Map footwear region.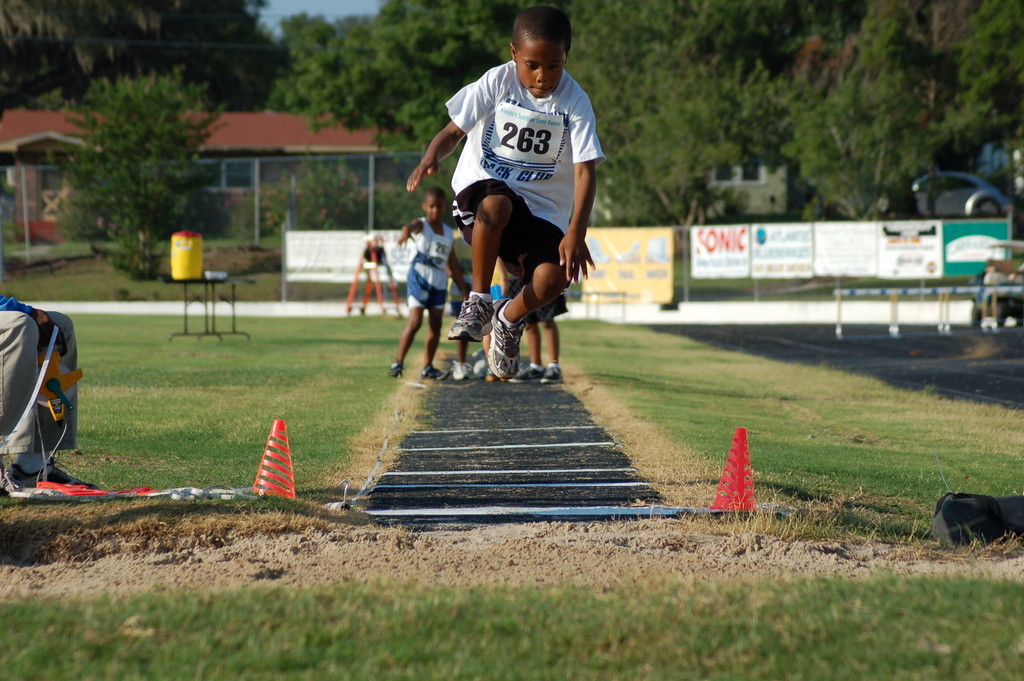
Mapped to bbox=(425, 361, 455, 381).
